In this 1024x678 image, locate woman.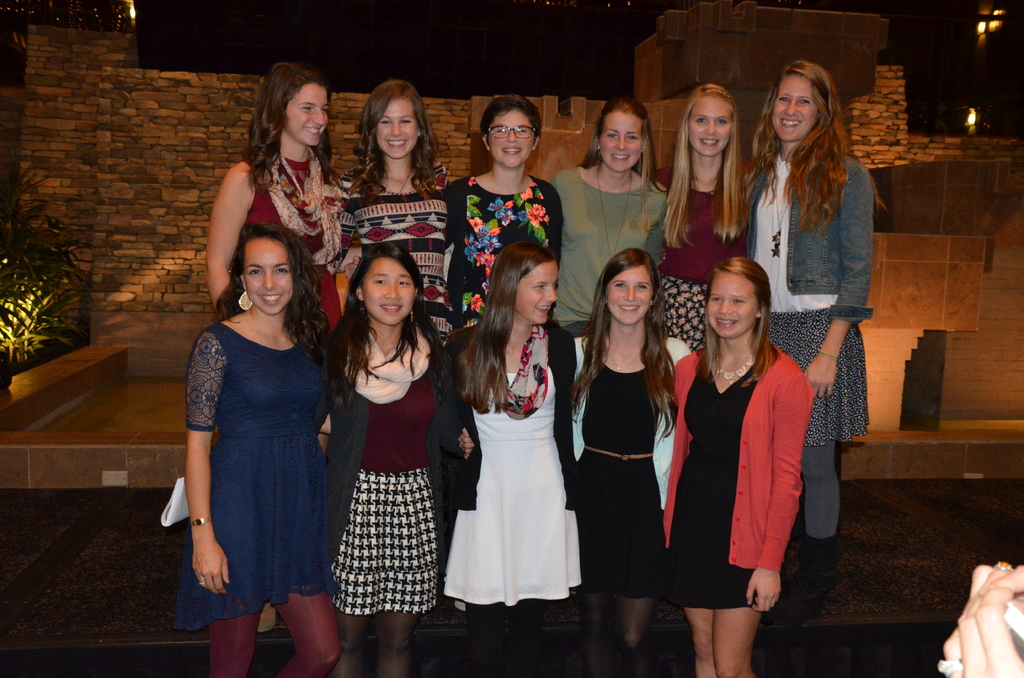
Bounding box: detection(655, 82, 753, 350).
